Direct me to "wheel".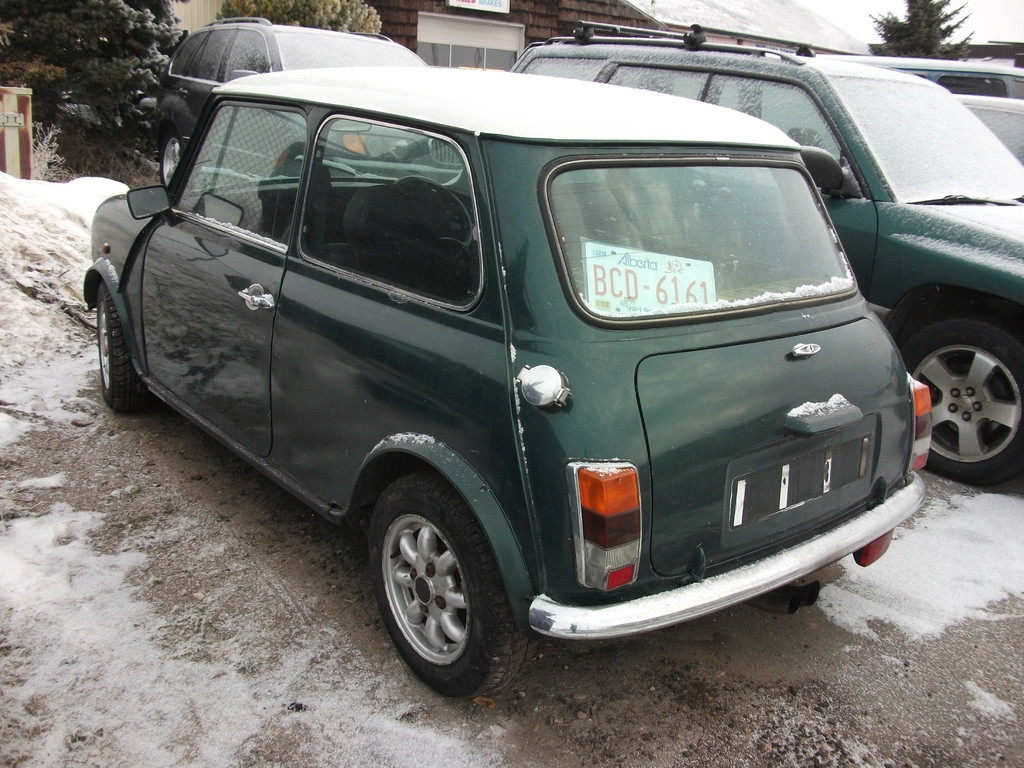
Direction: box=[397, 177, 472, 244].
